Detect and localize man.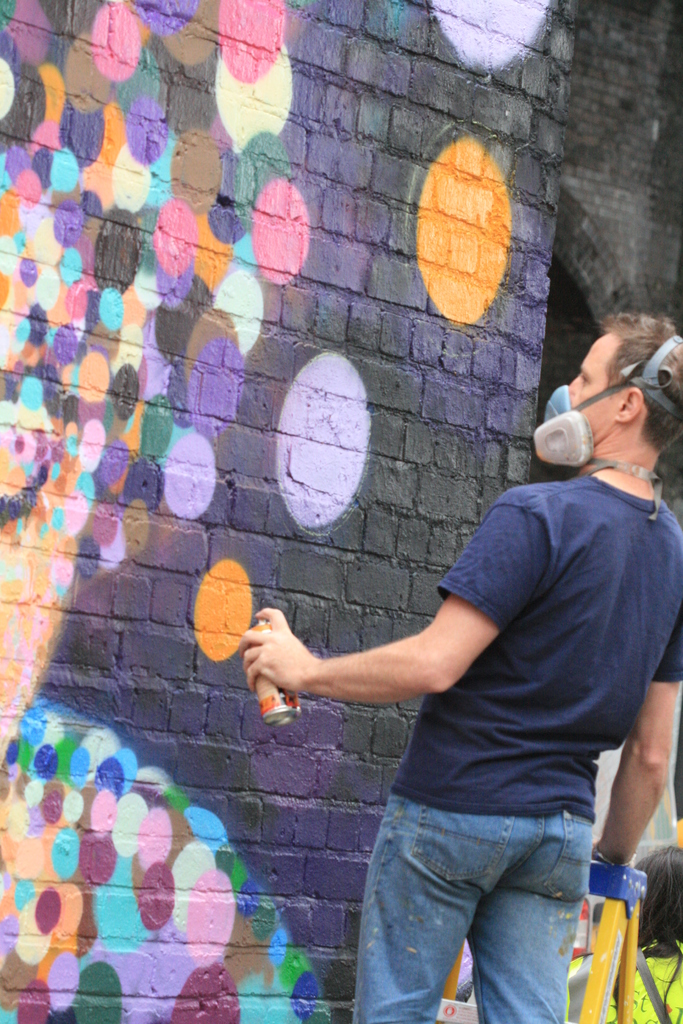
Localized at select_region(261, 341, 681, 1023).
